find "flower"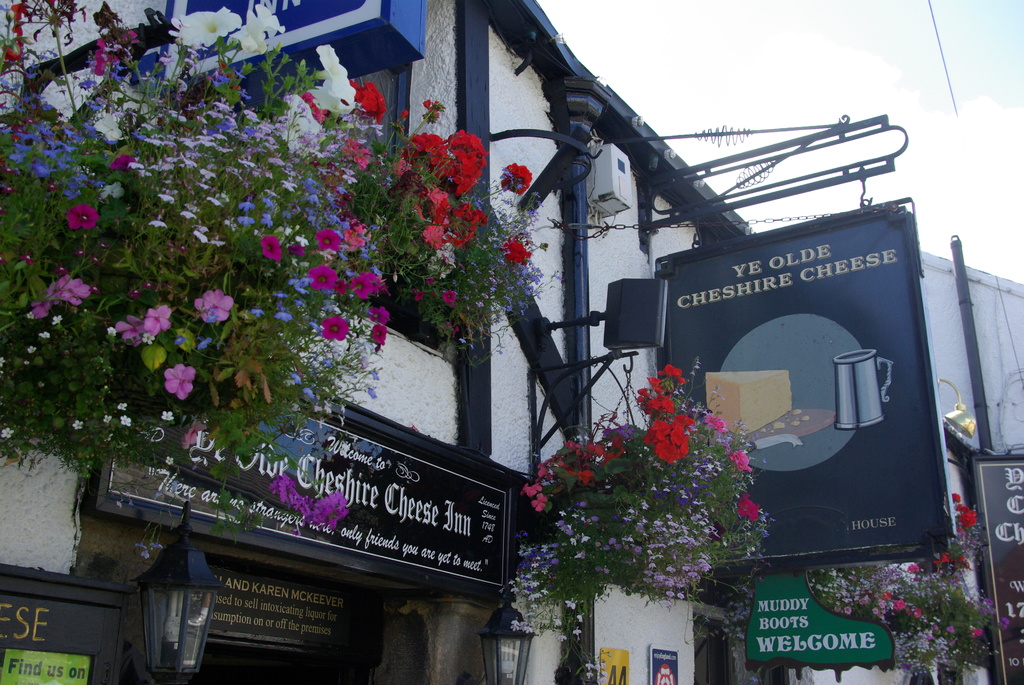
[315, 230, 342, 254]
